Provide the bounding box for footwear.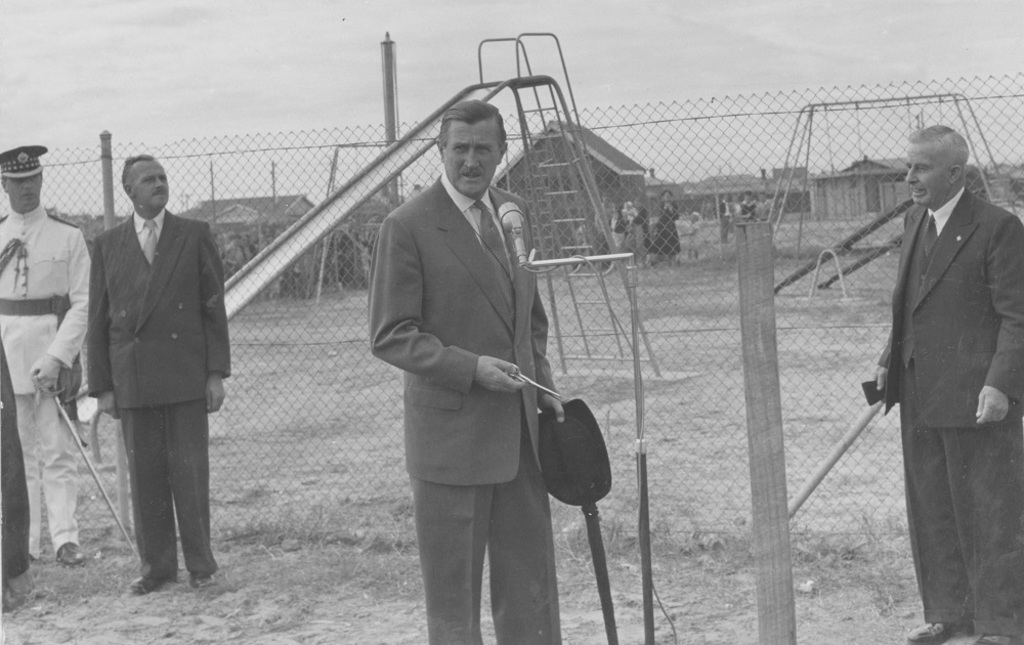
(left=126, top=576, right=170, bottom=597).
